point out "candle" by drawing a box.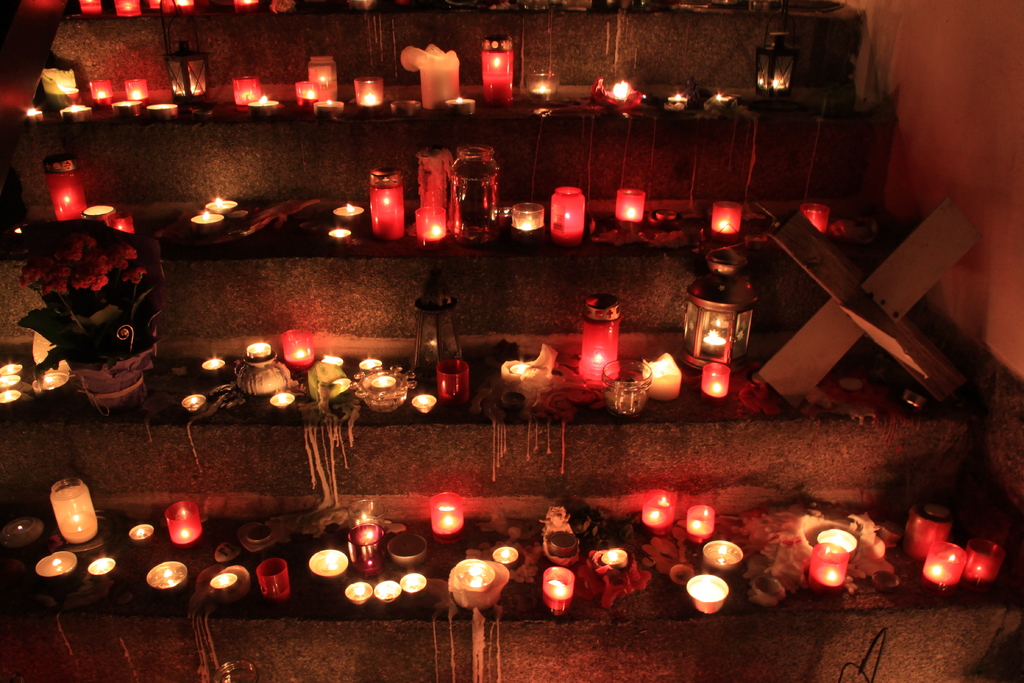
crop(550, 181, 586, 243).
